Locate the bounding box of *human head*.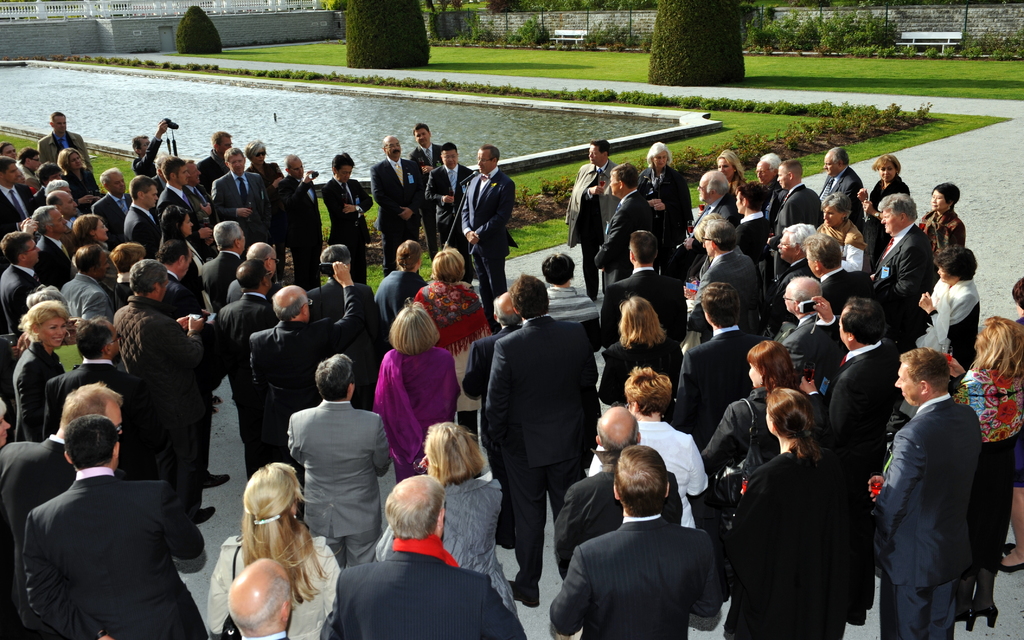
Bounding box: <box>99,168,125,195</box>.
